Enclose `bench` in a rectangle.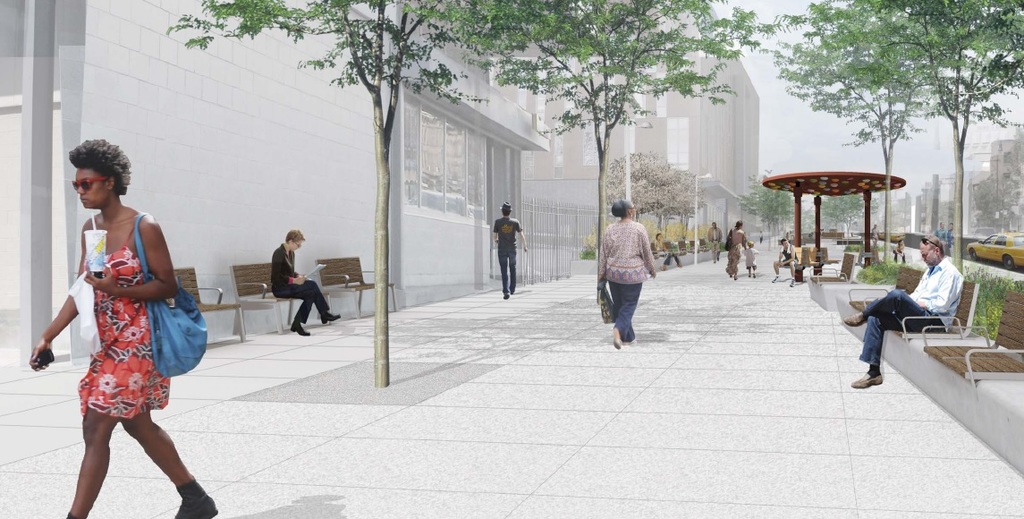
(left=916, top=285, right=1023, bottom=387).
